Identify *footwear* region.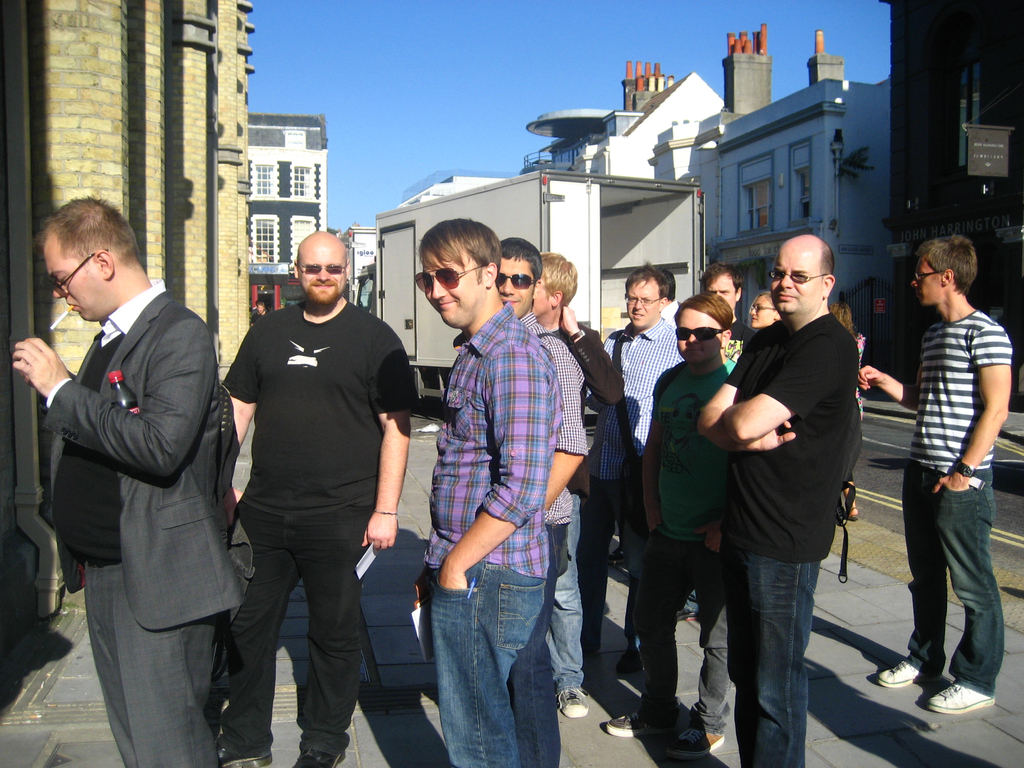
Region: 554:687:591:719.
